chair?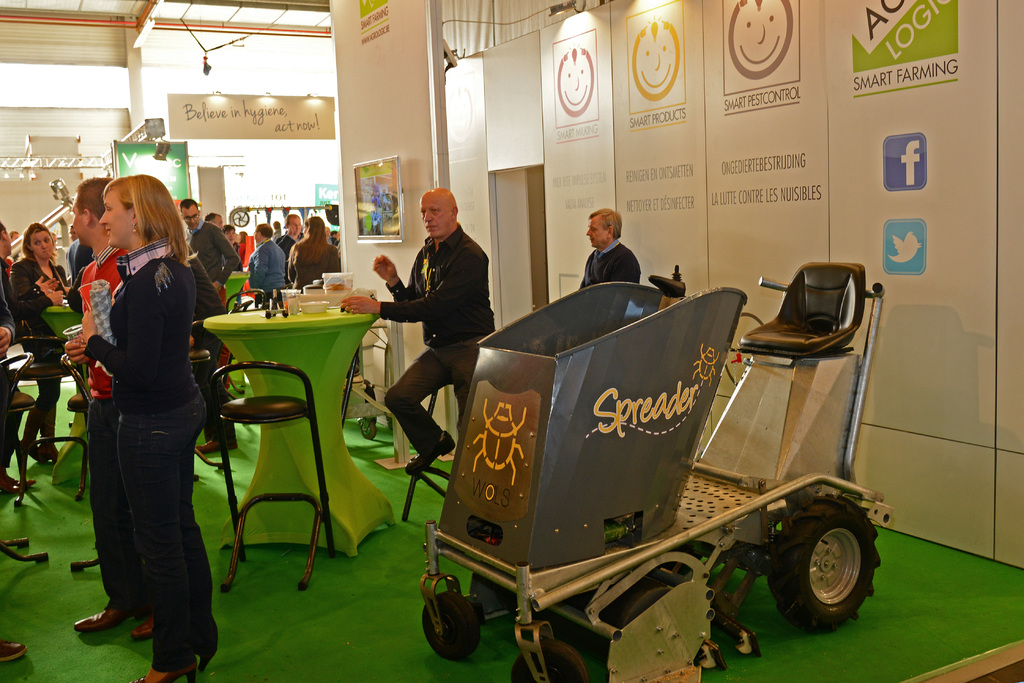
bbox(186, 318, 241, 556)
